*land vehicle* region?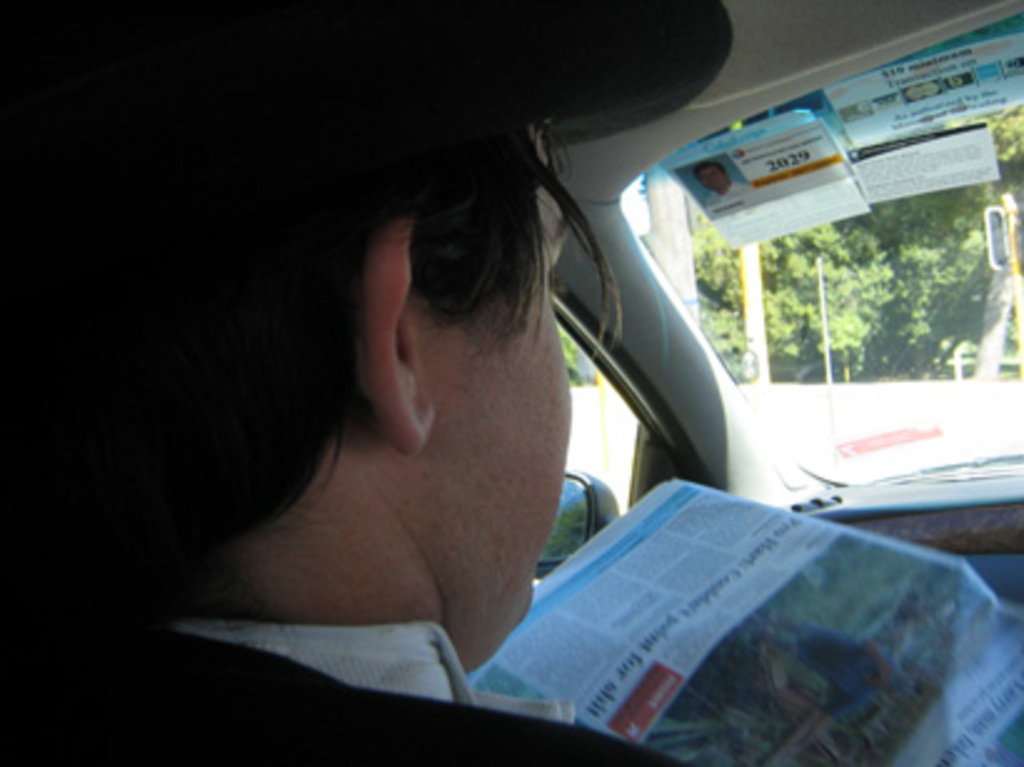
[22, 0, 889, 752]
